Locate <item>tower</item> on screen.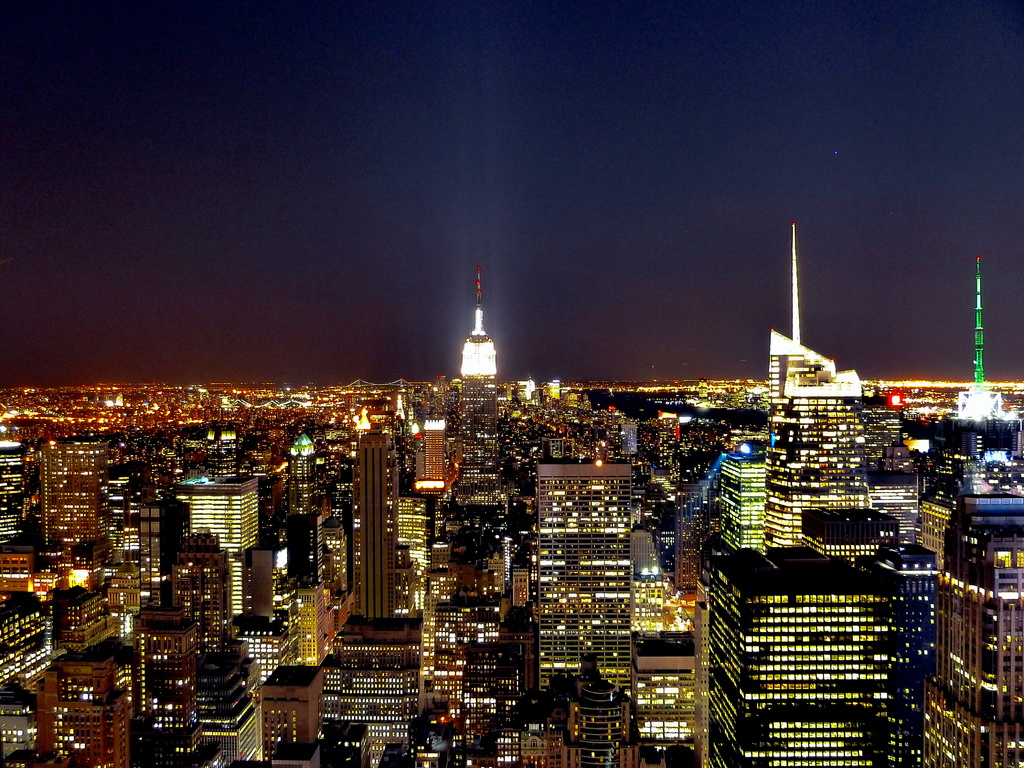
On screen at x1=771 y1=223 x2=832 y2=399.
